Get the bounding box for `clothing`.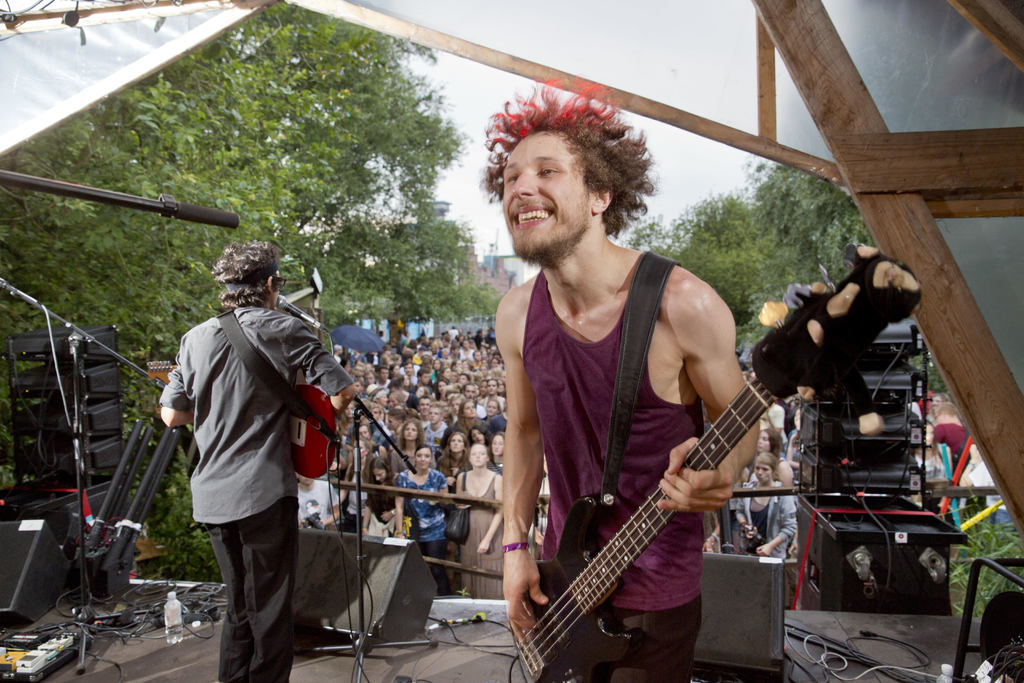
select_region(156, 259, 340, 662).
